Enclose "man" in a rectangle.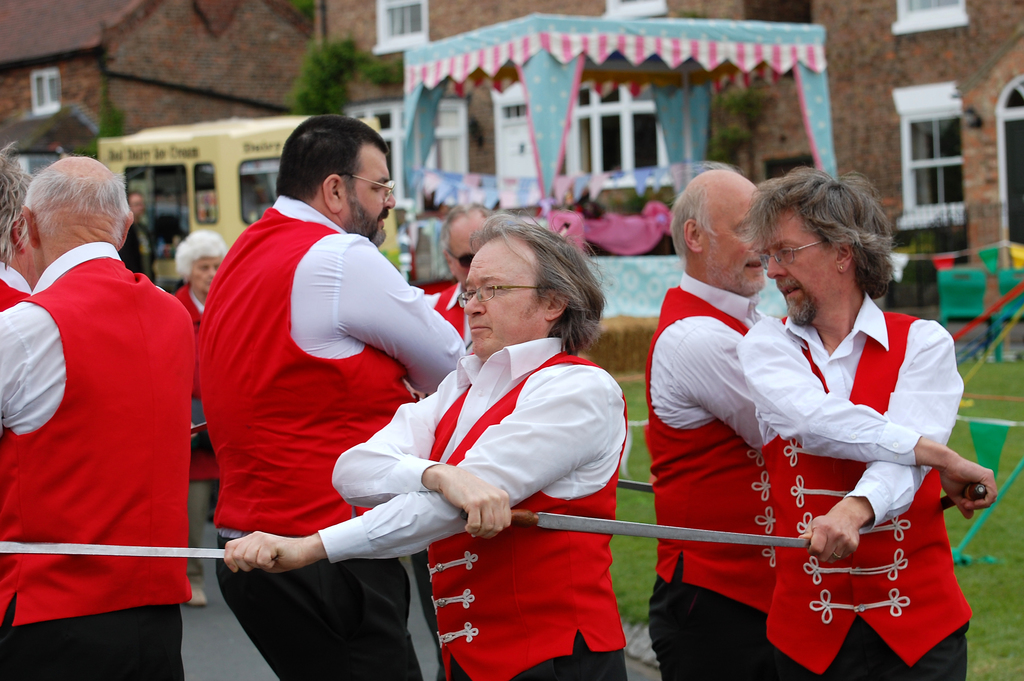
0:131:194:680.
